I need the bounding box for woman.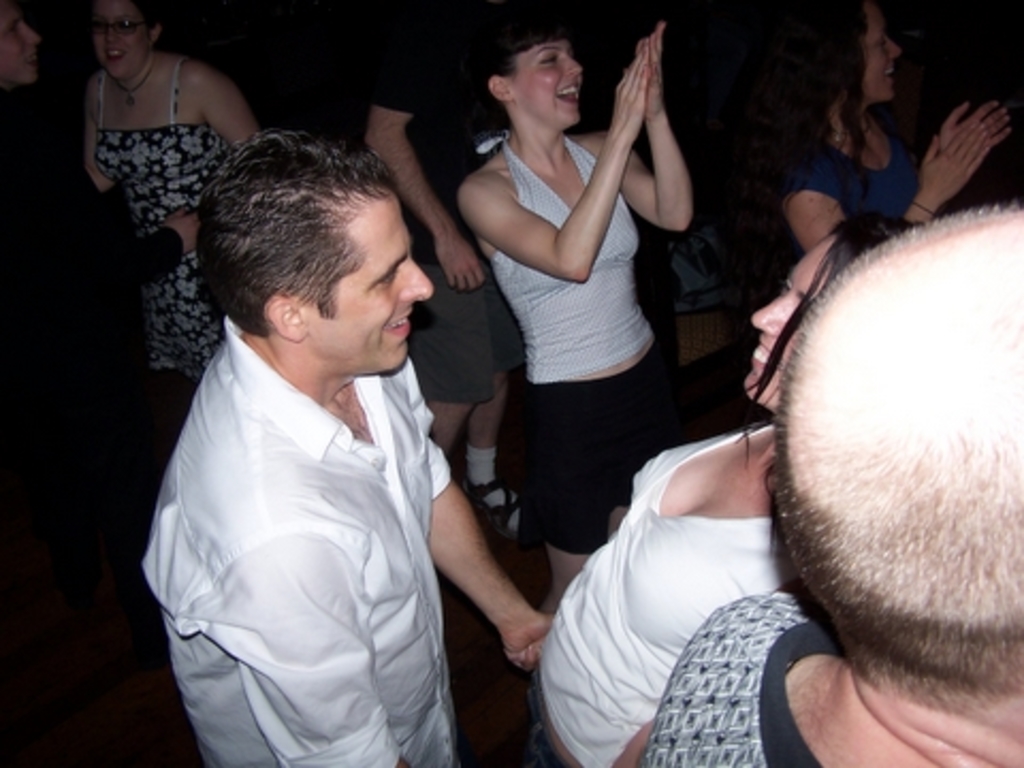
Here it is: [781, 0, 1011, 258].
